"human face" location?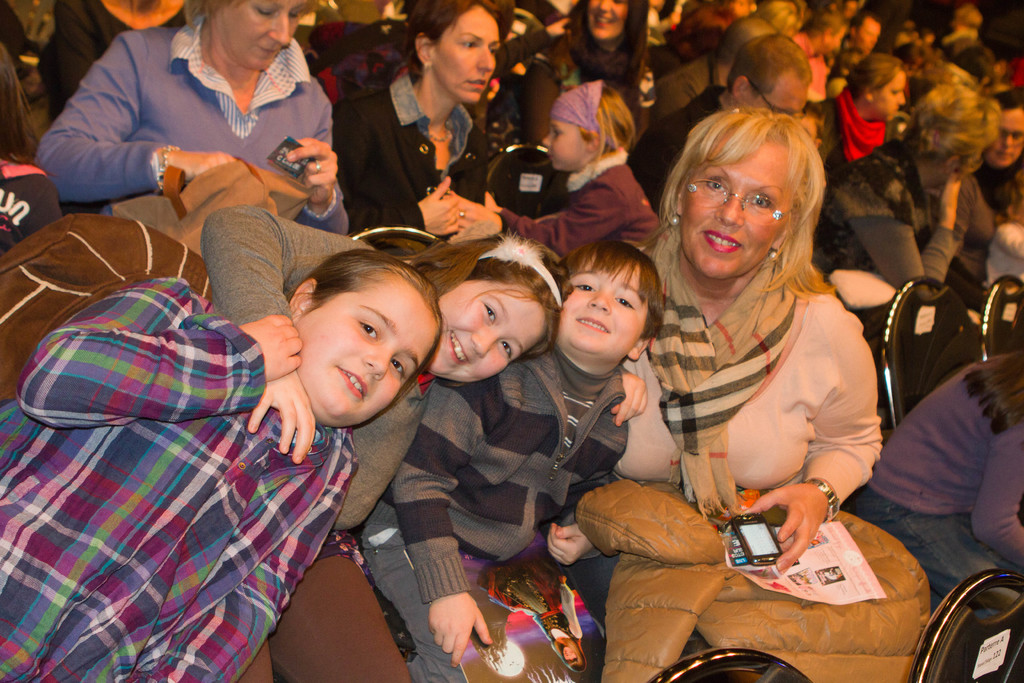
pyautogui.locateOnScreen(217, 0, 302, 70)
